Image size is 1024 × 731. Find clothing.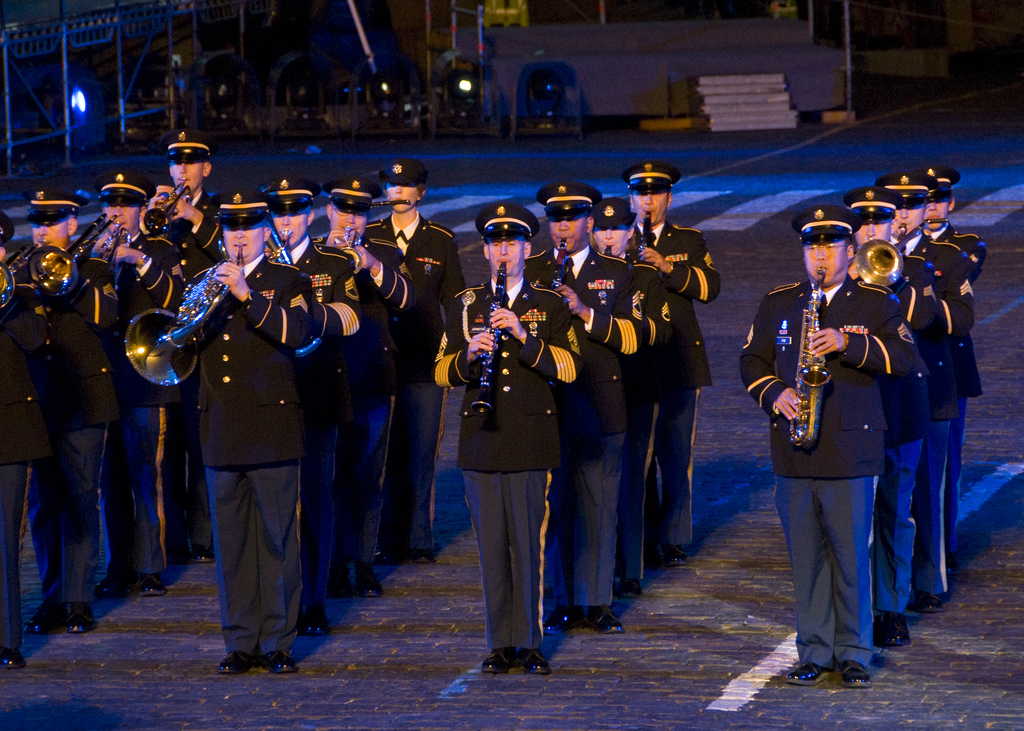
l=516, t=249, r=644, b=569.
